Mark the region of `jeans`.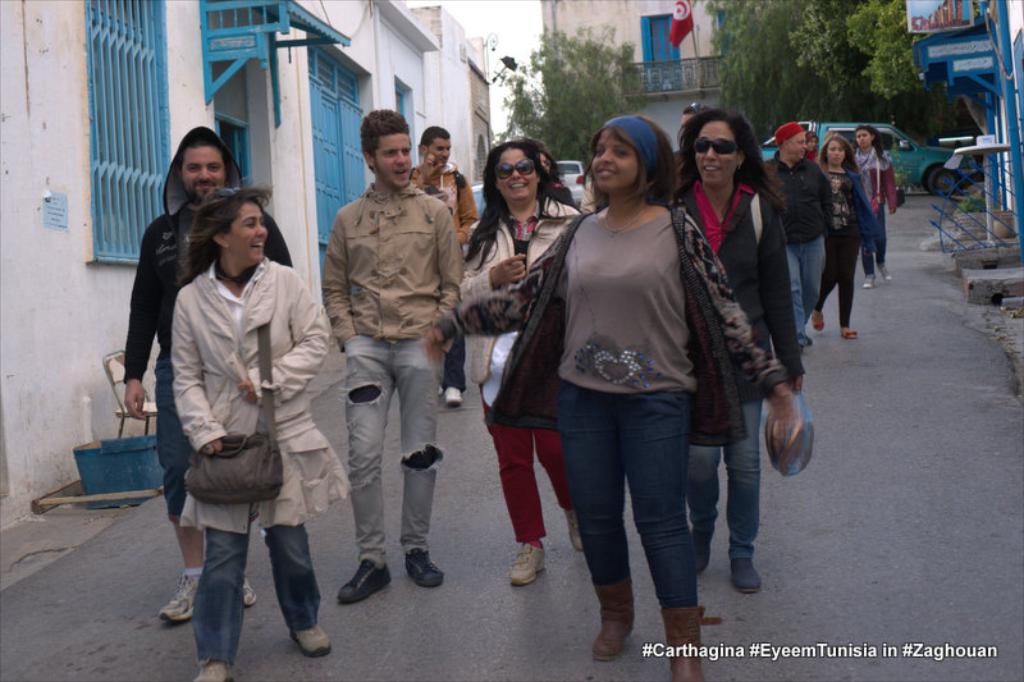
Region: 143 358 195 522.
